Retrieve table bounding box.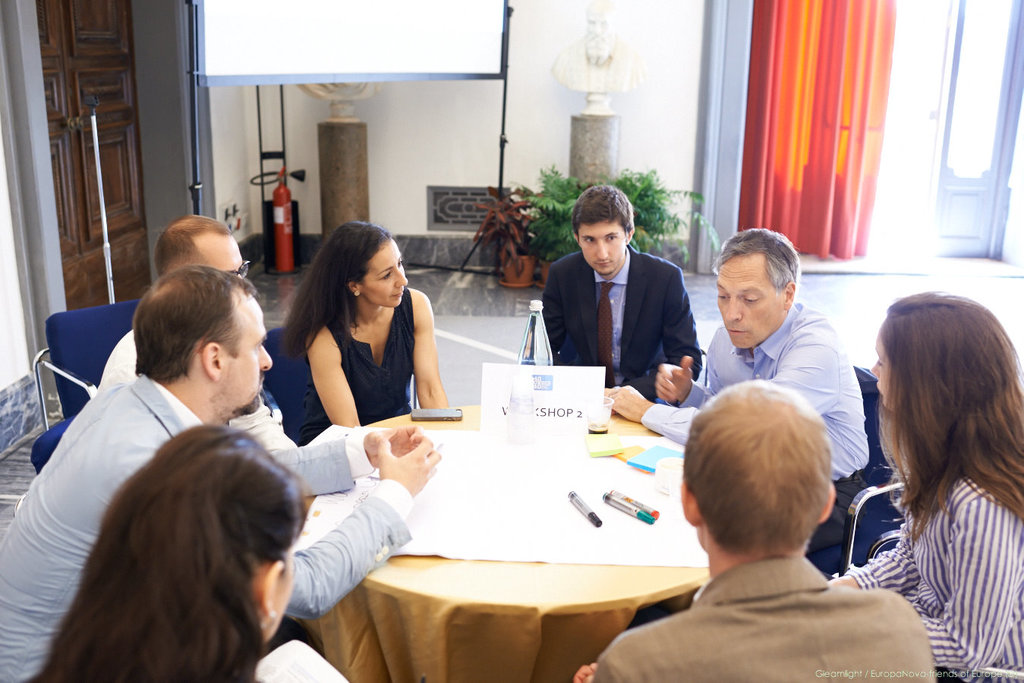
Bounding box: left=276, top=392, right=733, bottom=672.
